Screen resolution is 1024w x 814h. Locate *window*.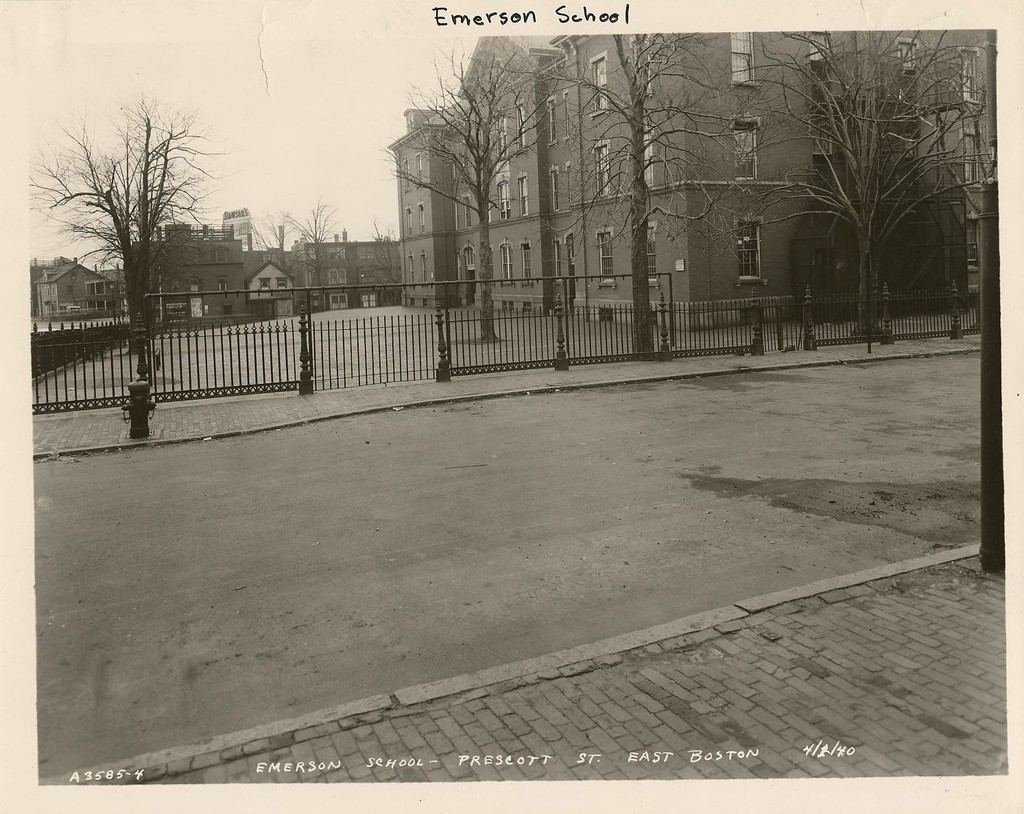
{"x1": 731, "y1": 34, "x2": 757, "y2": 87}.
